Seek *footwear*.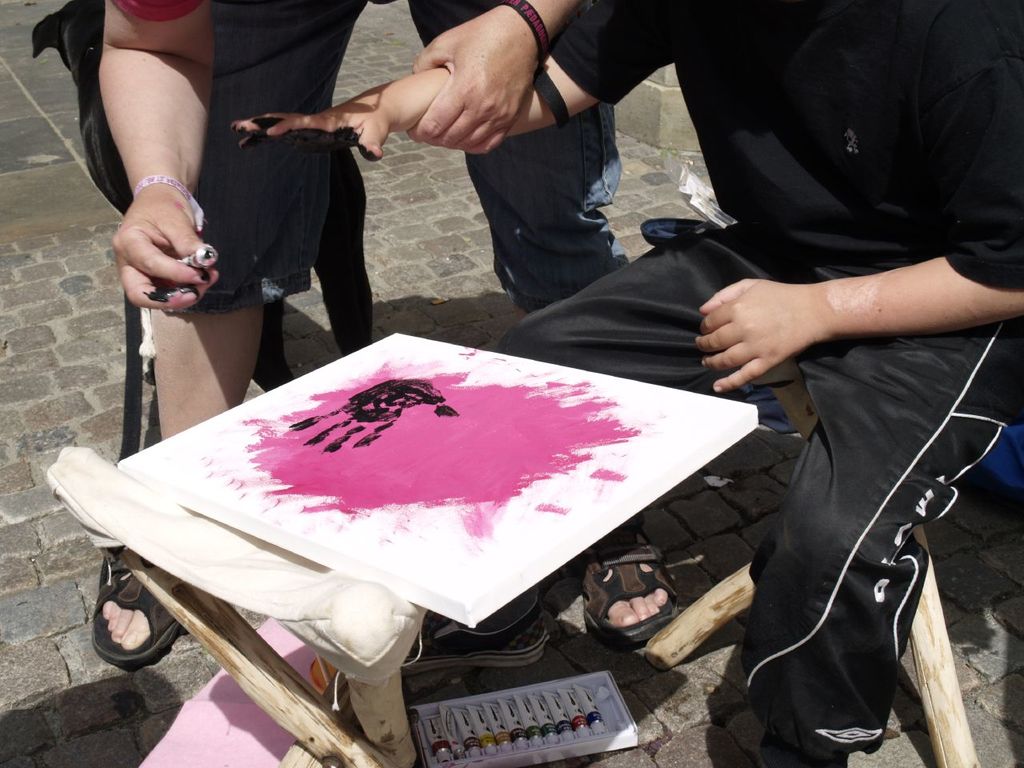
l=398, t=602, r=554, b=673.
